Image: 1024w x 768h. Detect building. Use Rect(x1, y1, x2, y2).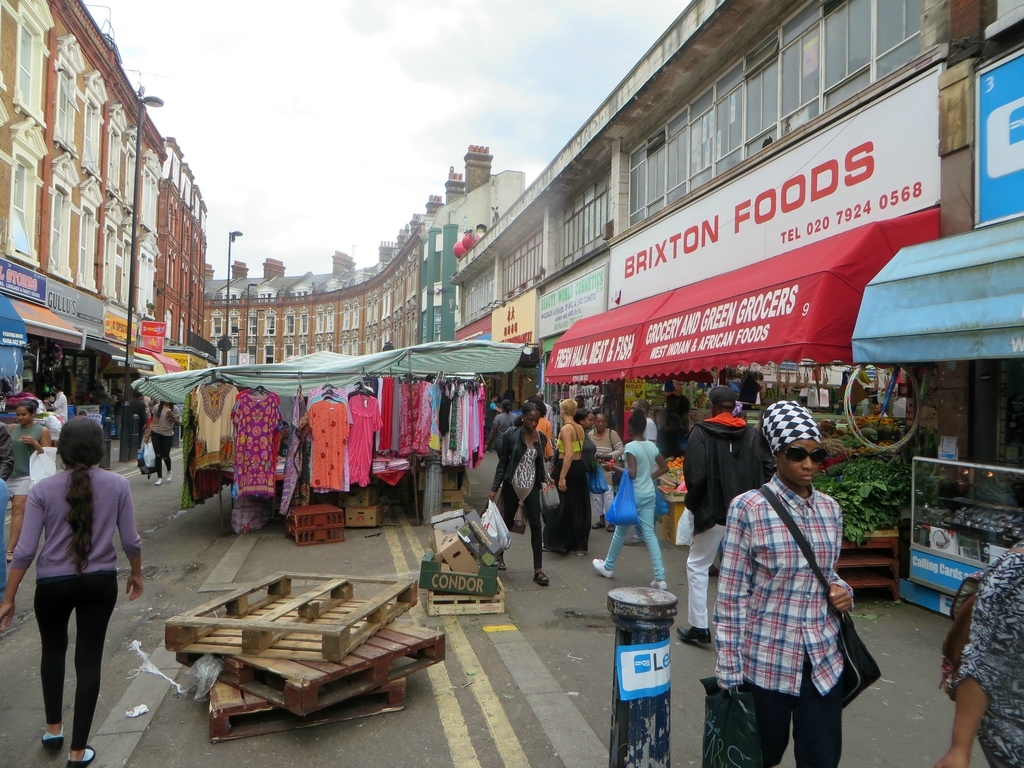
Rect(48, 0, 127, 289).
